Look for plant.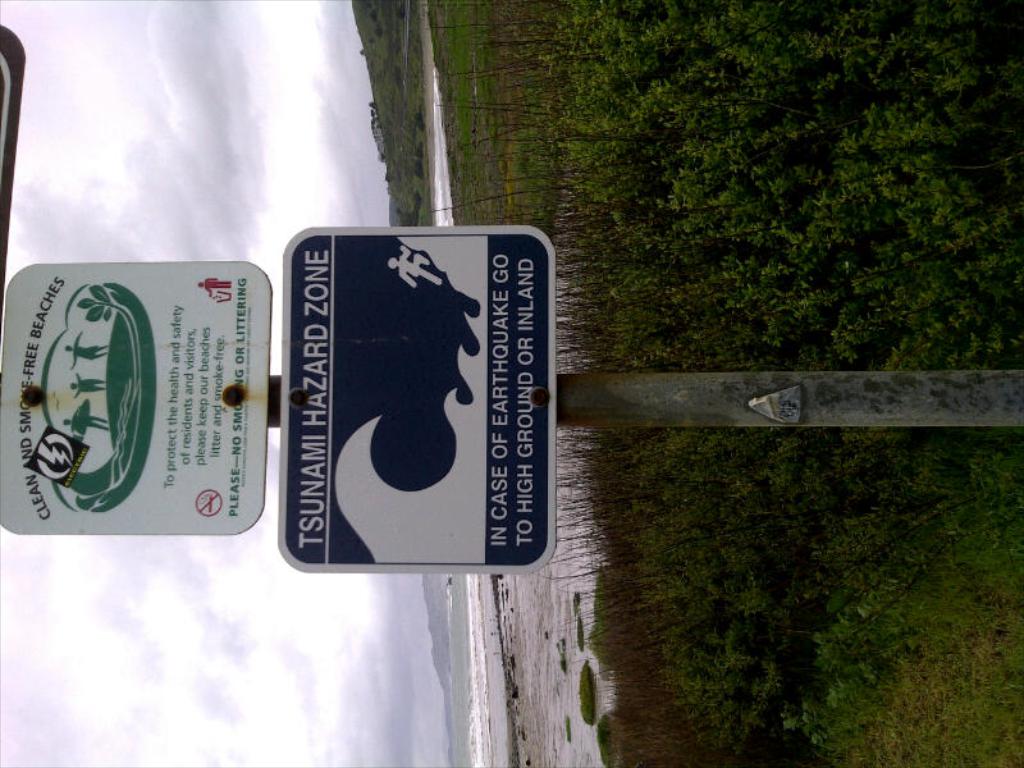
Found: bbox=[413, 141, 422, 180].
